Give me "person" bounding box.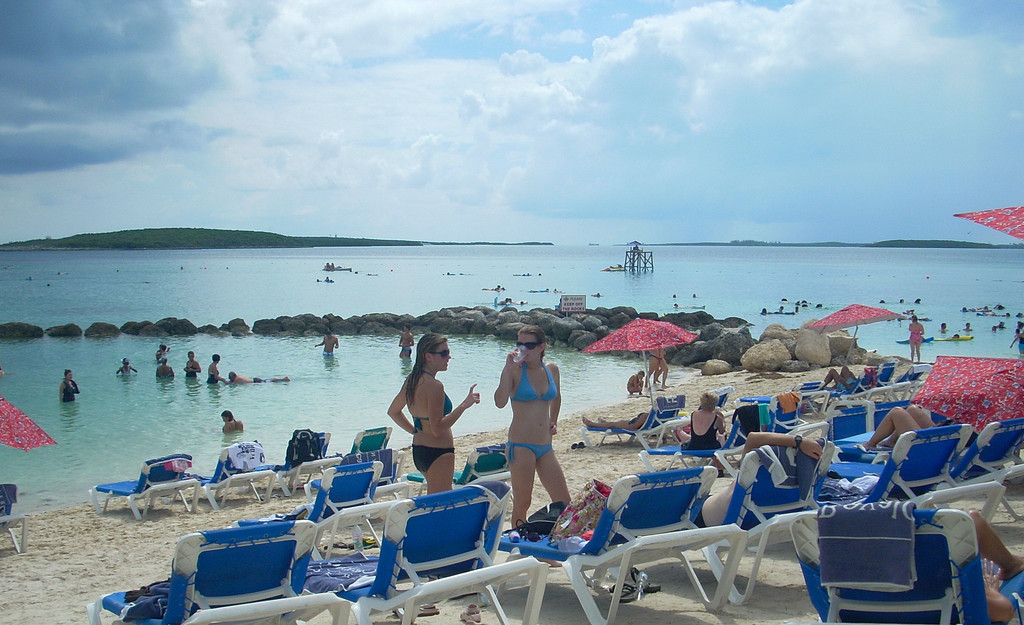
box(909, 316, 925, 360).
